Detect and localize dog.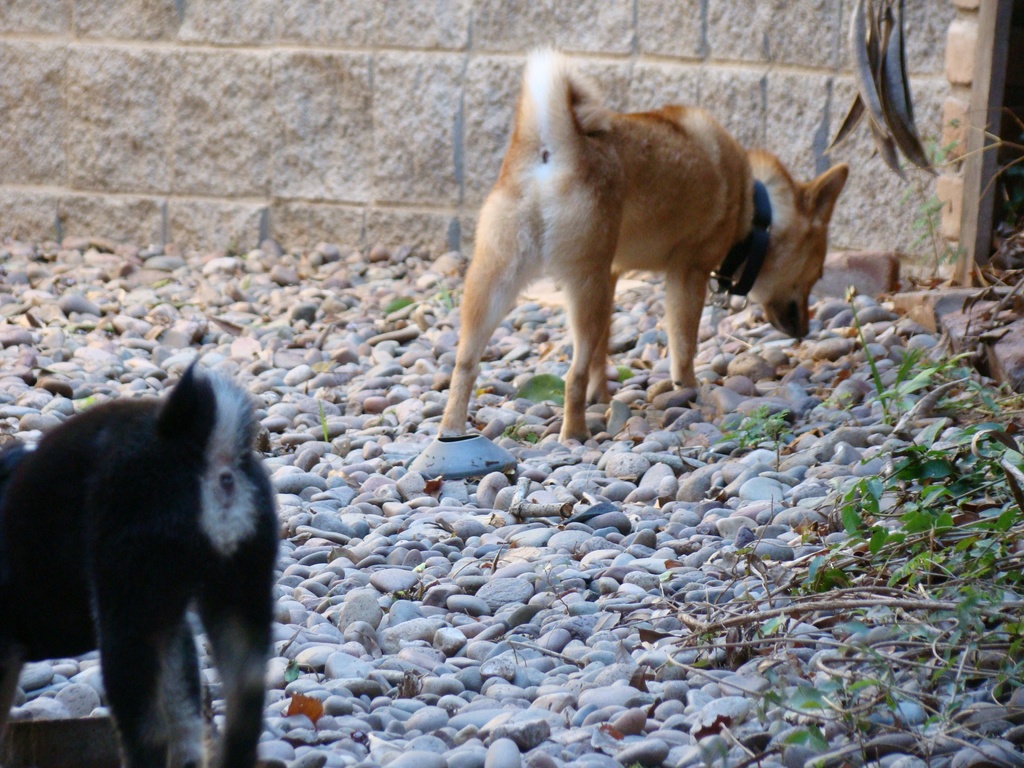
Localized at box(0, 346, 281, 767).
